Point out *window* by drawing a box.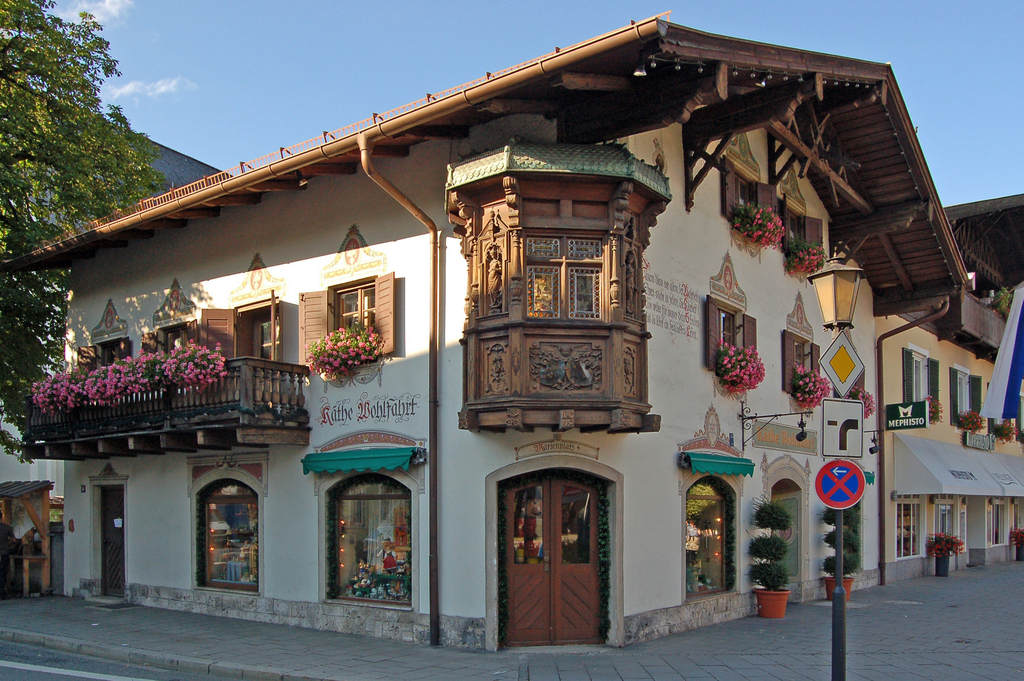
crop(689, 479, 737, 596).
